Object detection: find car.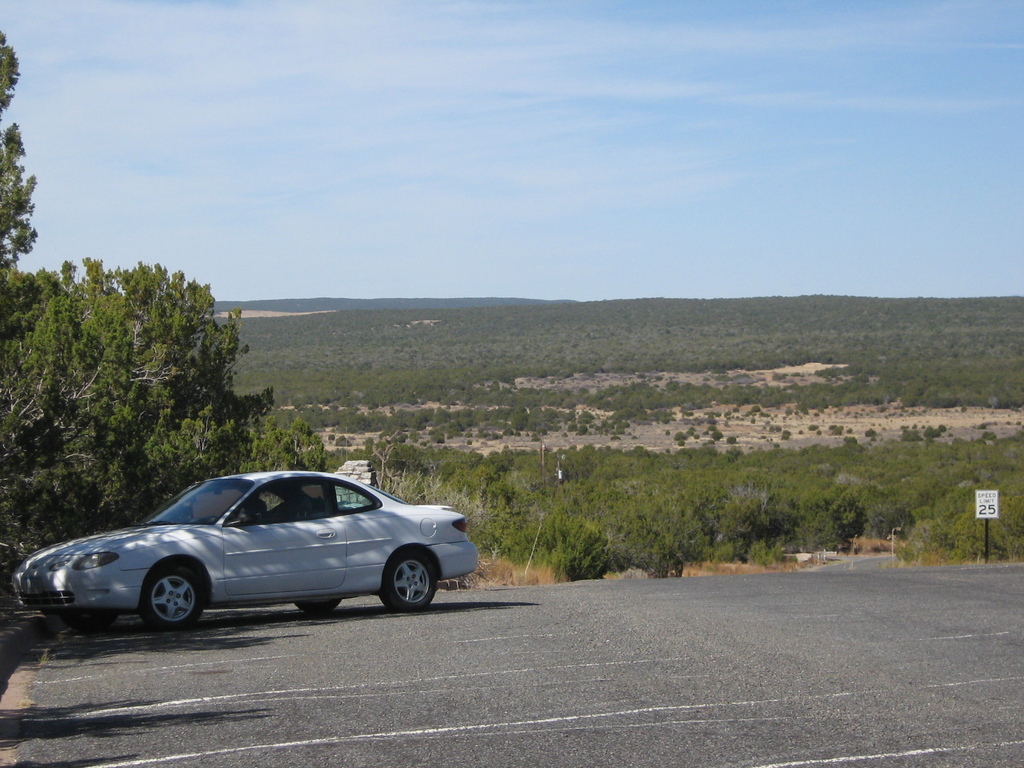
pyautogui.locateOnScreen(5, 476, 480, 631).
